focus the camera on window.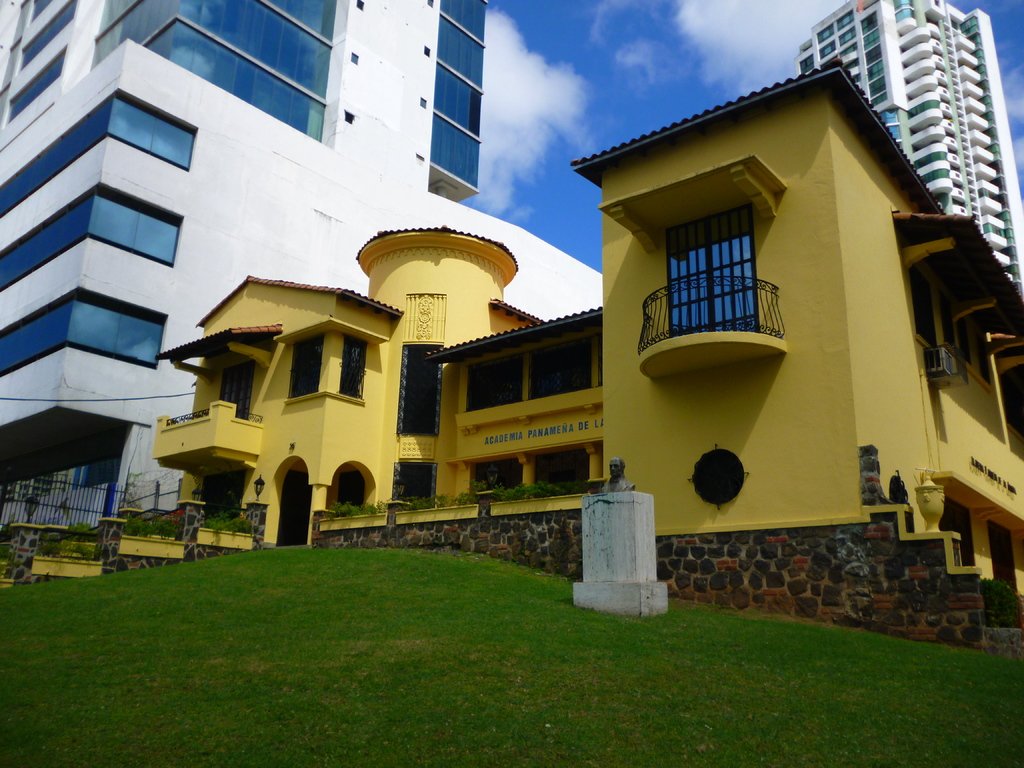
Focus region: l=336, t=332, r=367, b=399.
